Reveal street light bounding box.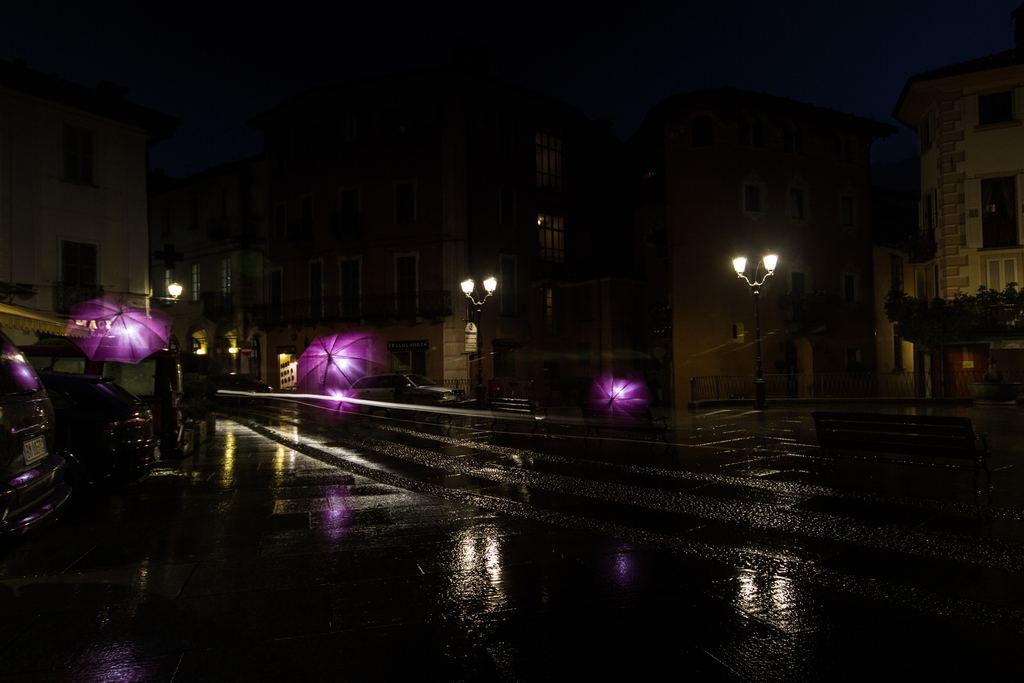
Revealed: 459,273,497,411.
